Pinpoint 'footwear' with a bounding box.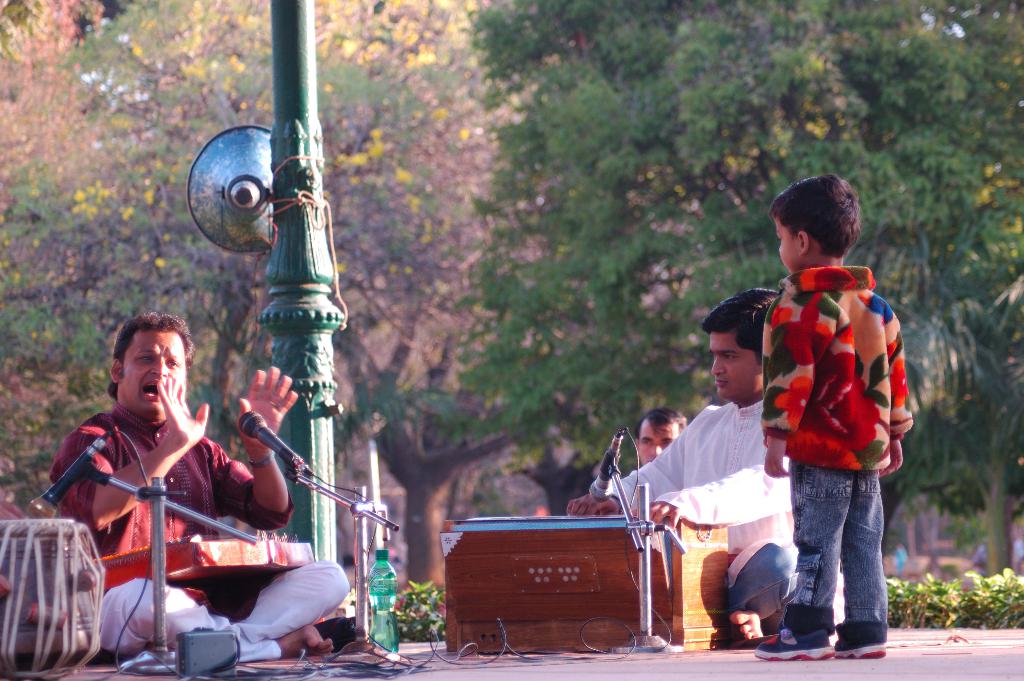
x1=751 y1=625 x2=836 y2=664.
